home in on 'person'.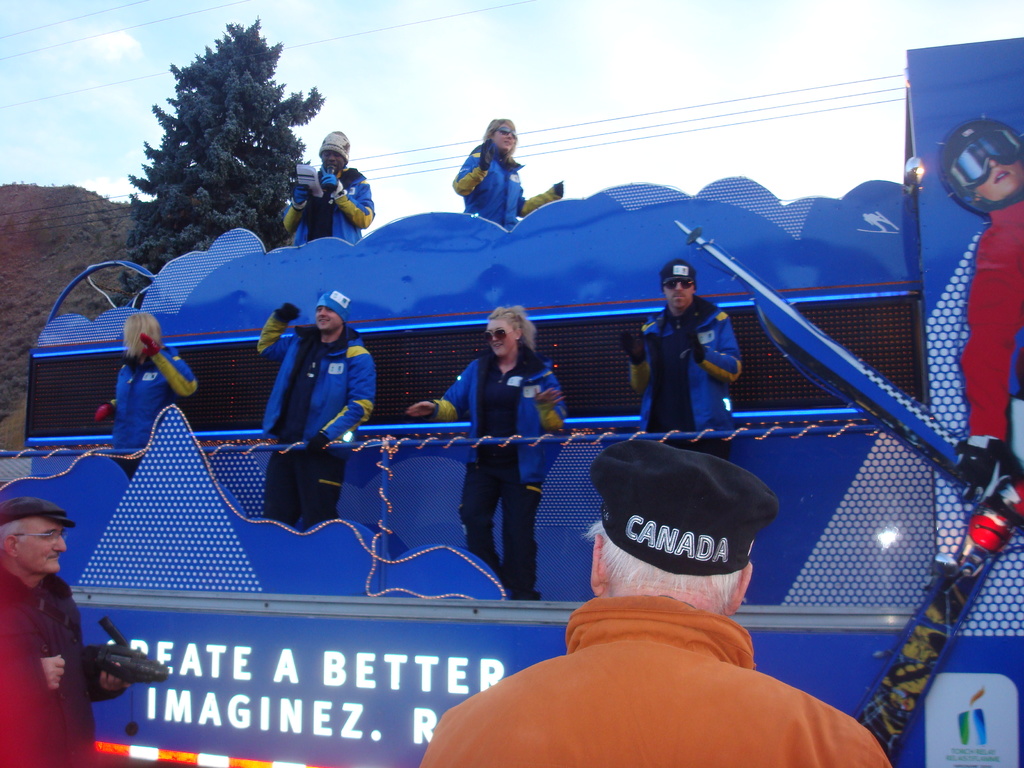
Homed in at <box>404,303,566,602</box>.
